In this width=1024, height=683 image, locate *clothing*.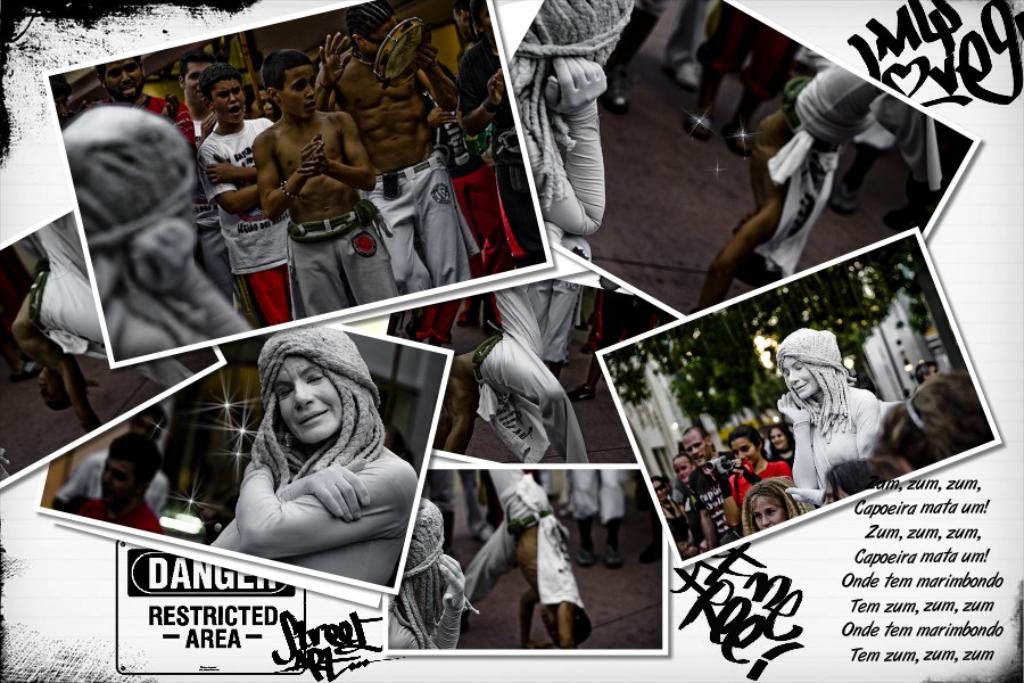
Bounding box: (left=867, top=99, right=940, bottom=196).
